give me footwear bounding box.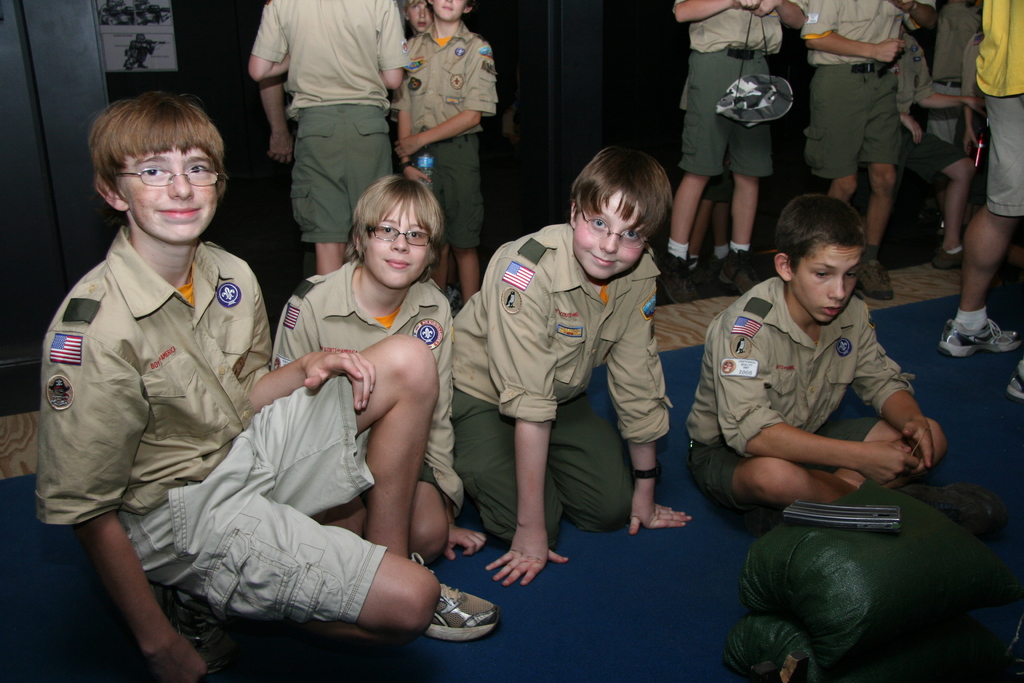
rect(857, 251, 893, 298).
